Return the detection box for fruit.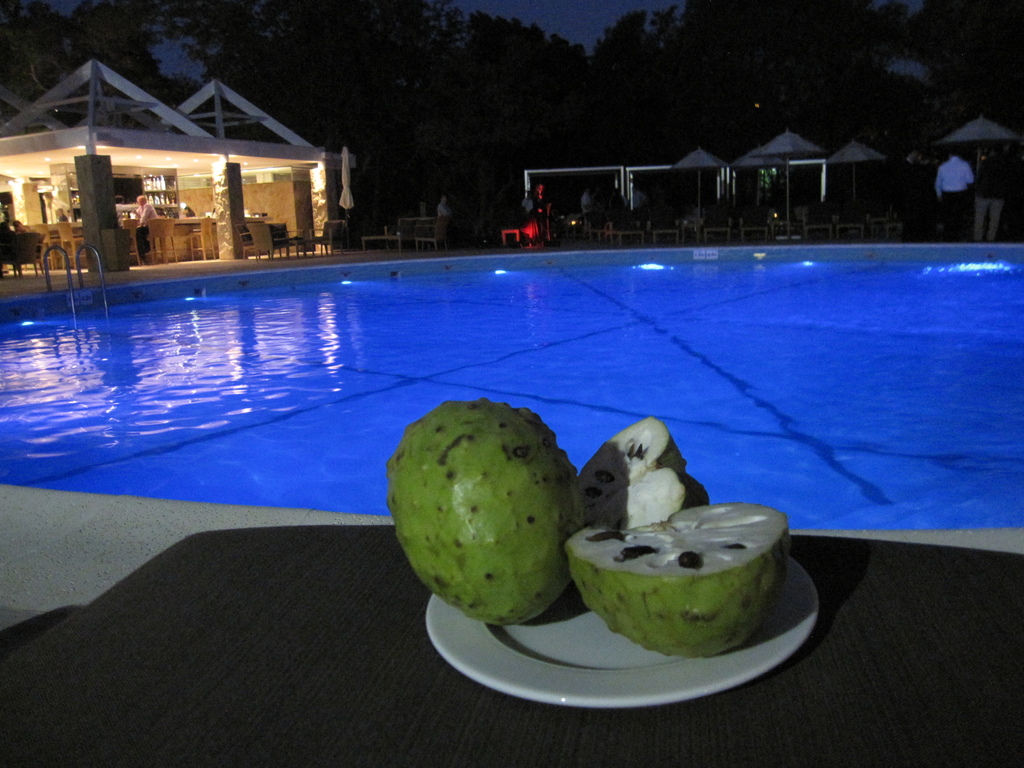
l=383, t=401, r=582, b=649.
